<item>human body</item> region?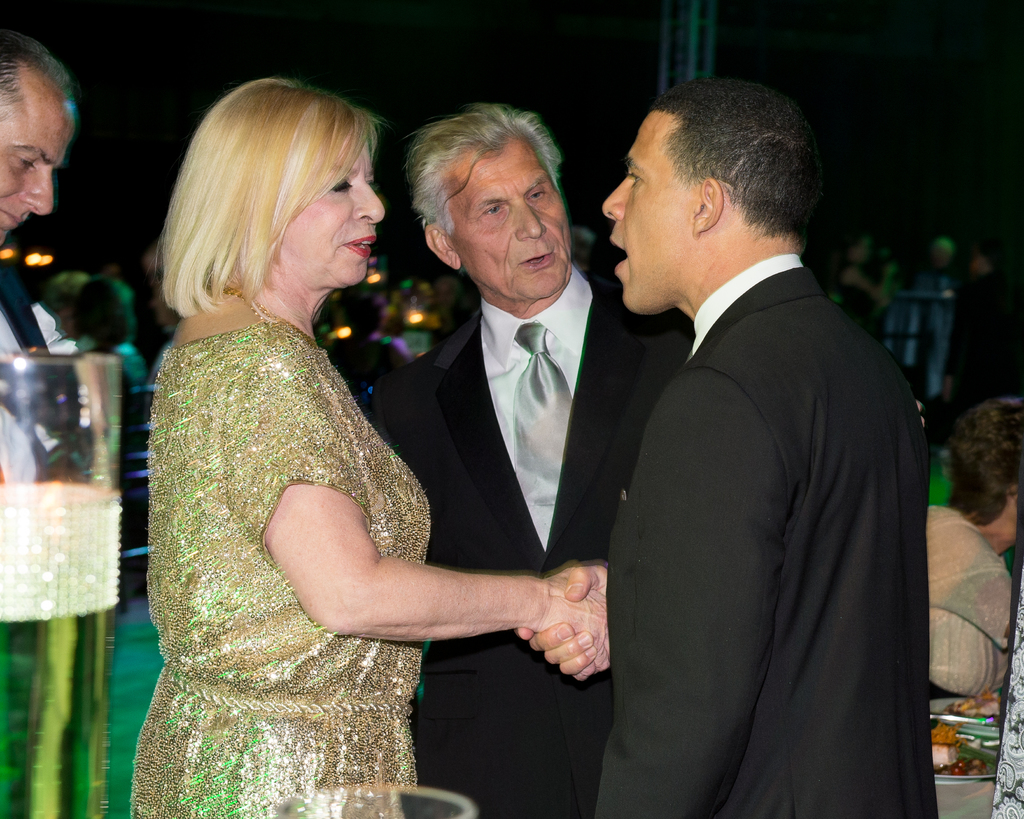
<bbox>125, 280, 606, 818</bbox>
